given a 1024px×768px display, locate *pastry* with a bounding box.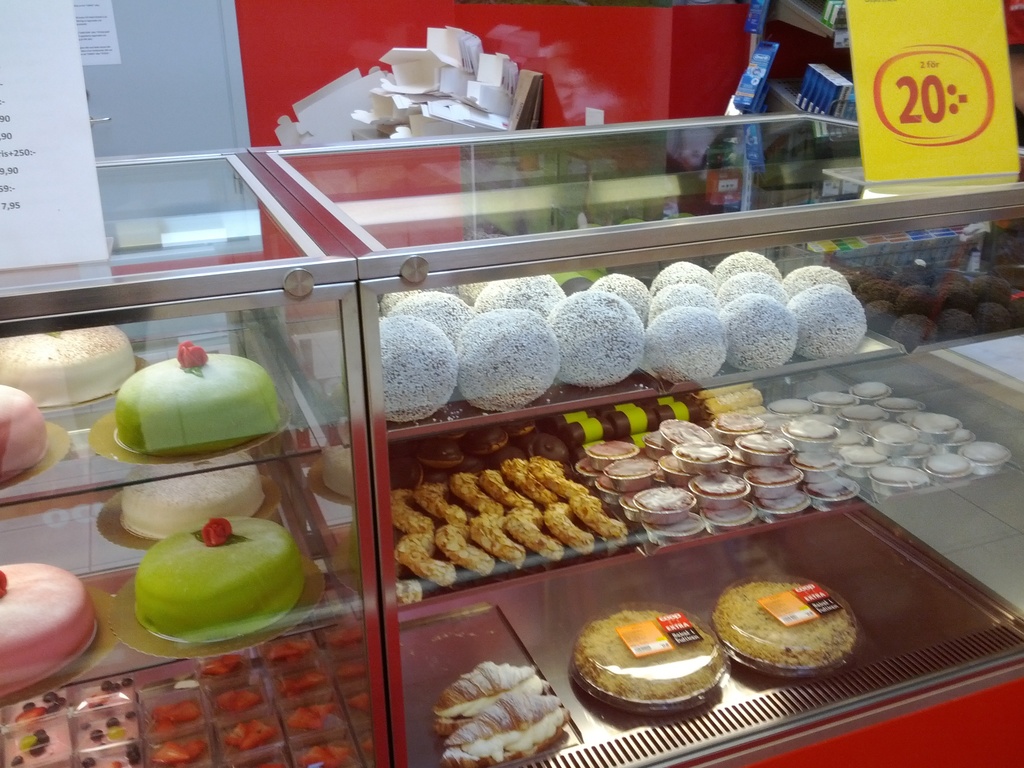
Located: 76,701,136,761.
